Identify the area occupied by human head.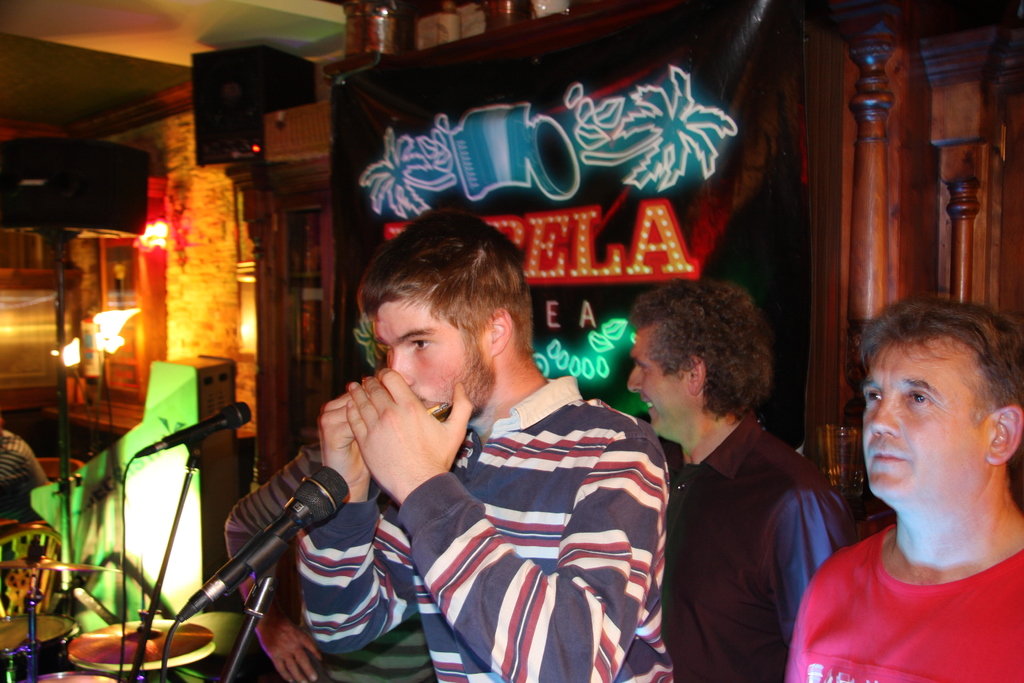
Area: rect(857, 292, 1011, 516).
